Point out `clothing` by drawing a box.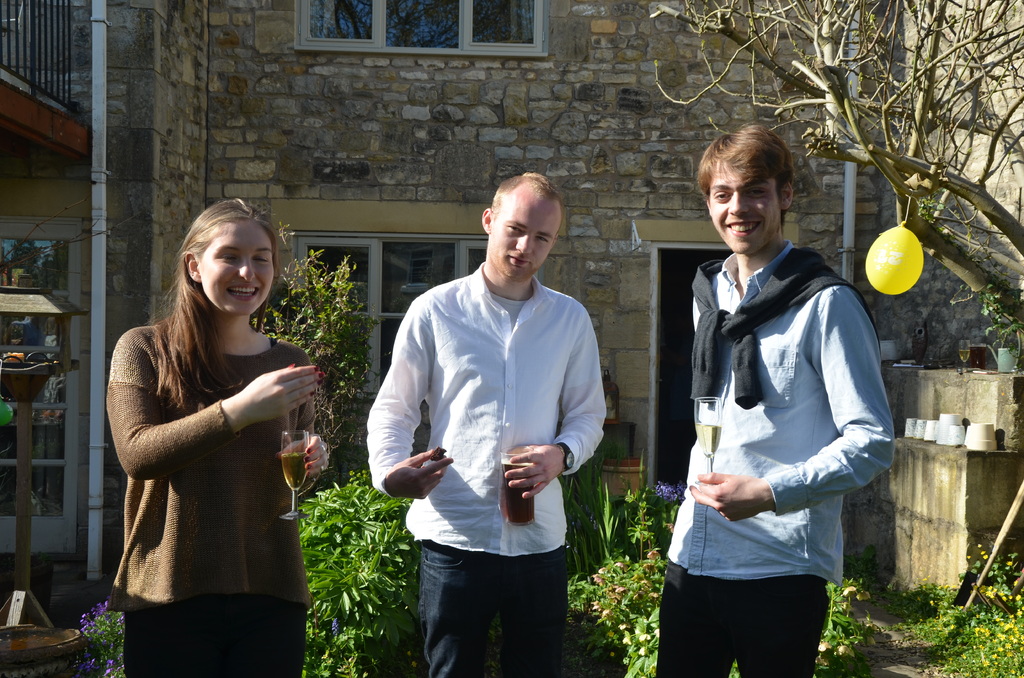
rect(370, 259, 605, 677).
